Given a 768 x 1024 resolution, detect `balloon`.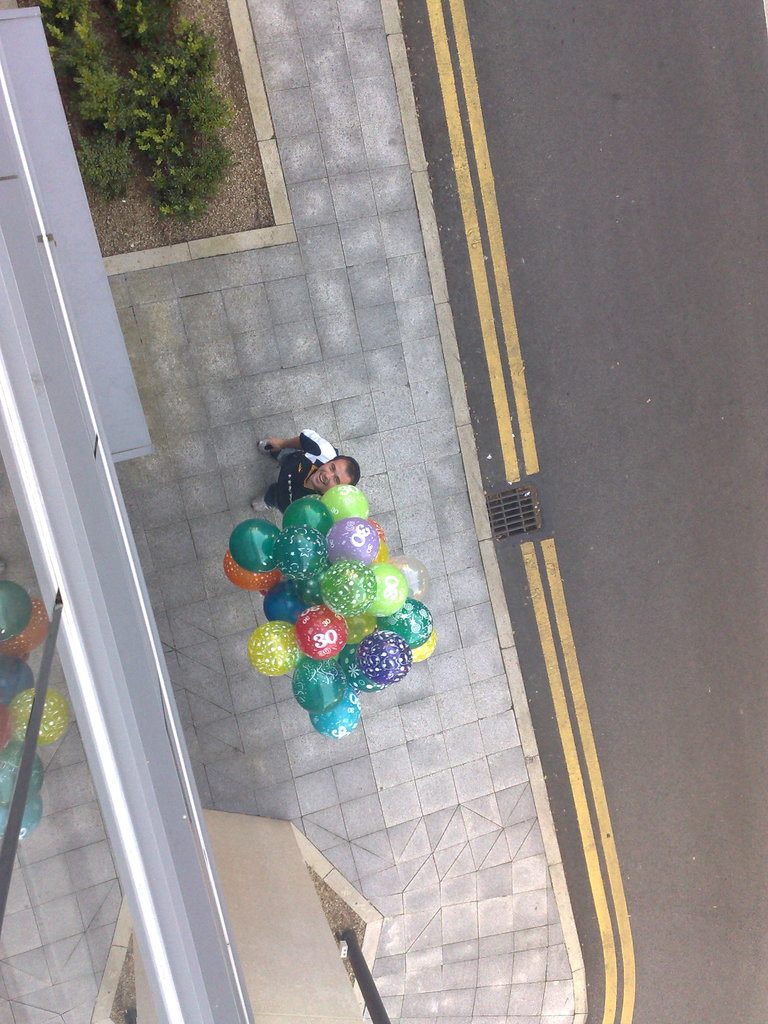
248 616 303 679.
